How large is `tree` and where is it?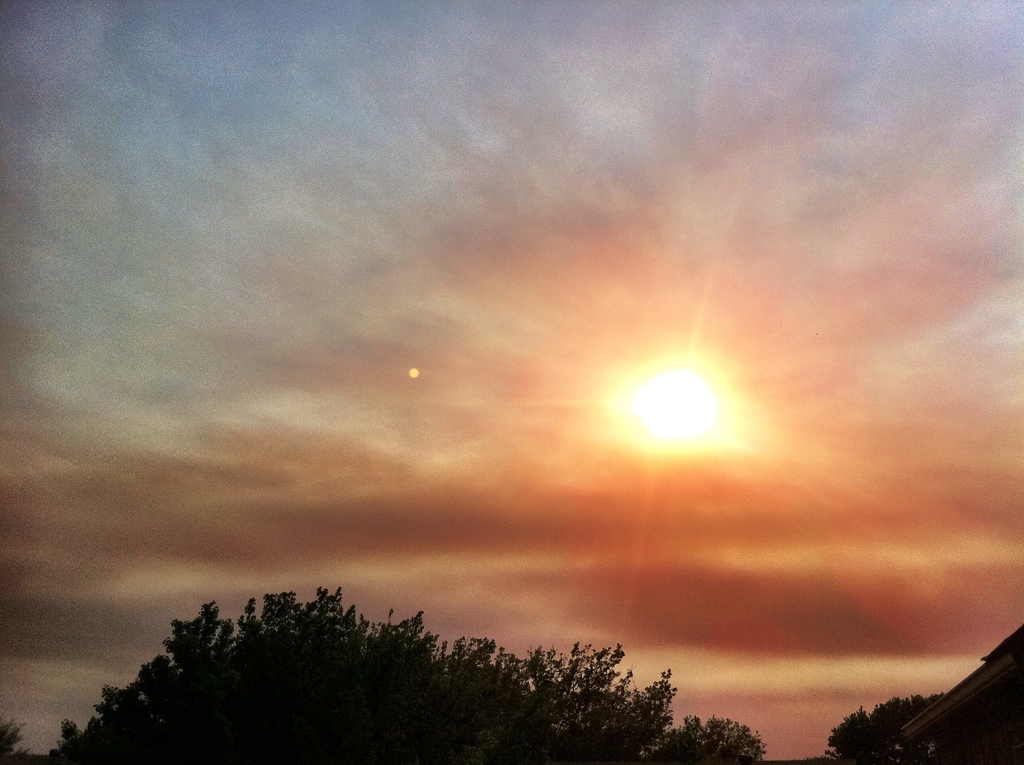
Bounding box: <region>650, 718, 771, 764</region>.
